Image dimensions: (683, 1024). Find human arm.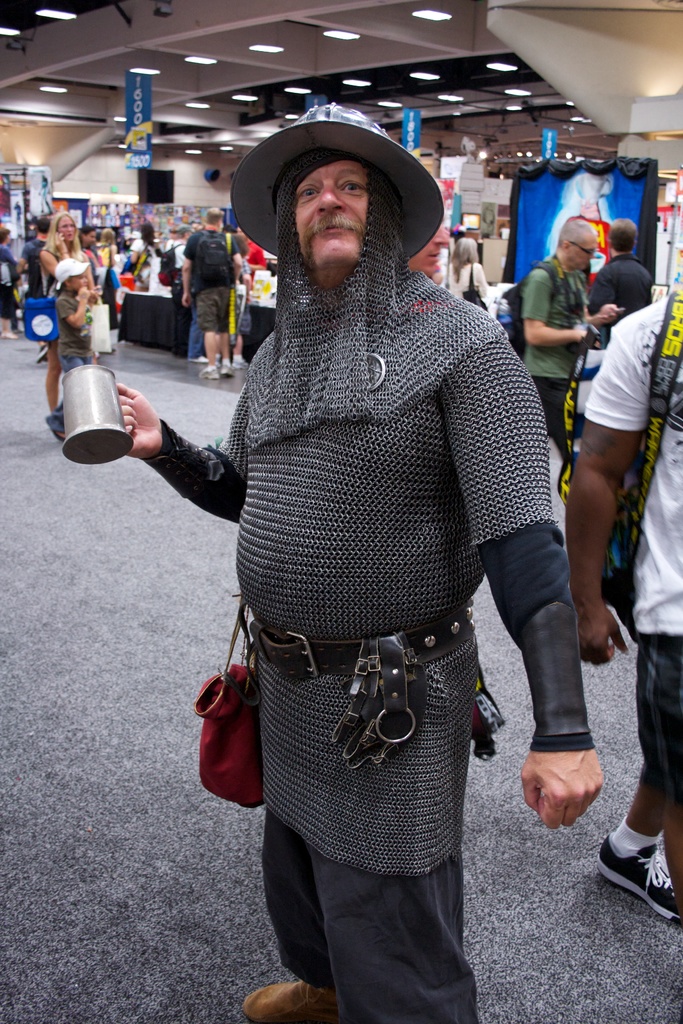
[594, 295, 623, 323].
